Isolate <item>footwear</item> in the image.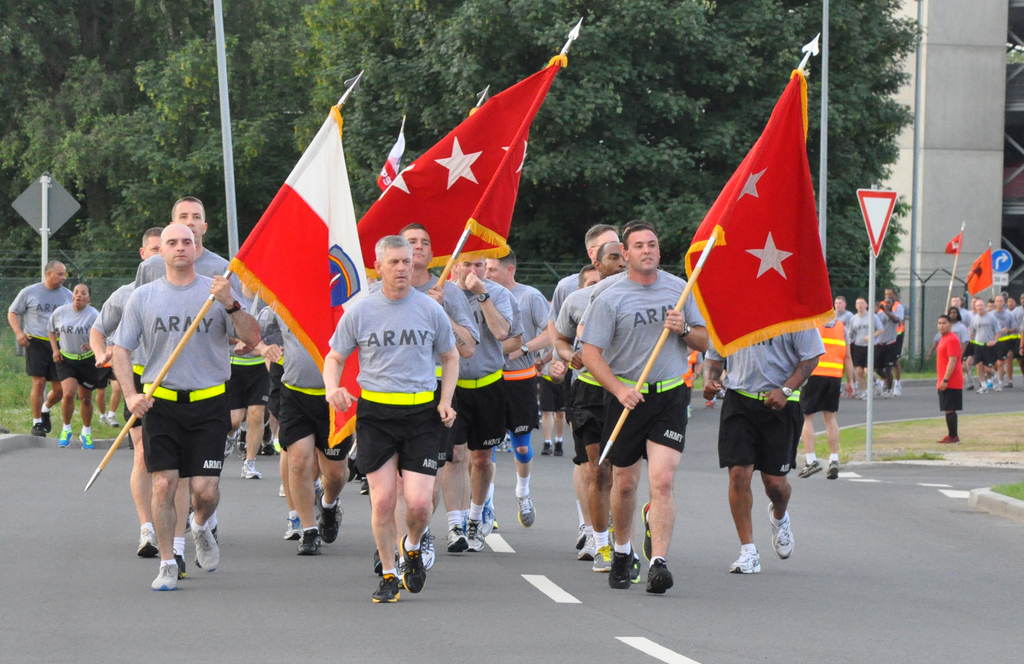
Isolated region: 196, 528, 218, 565.
